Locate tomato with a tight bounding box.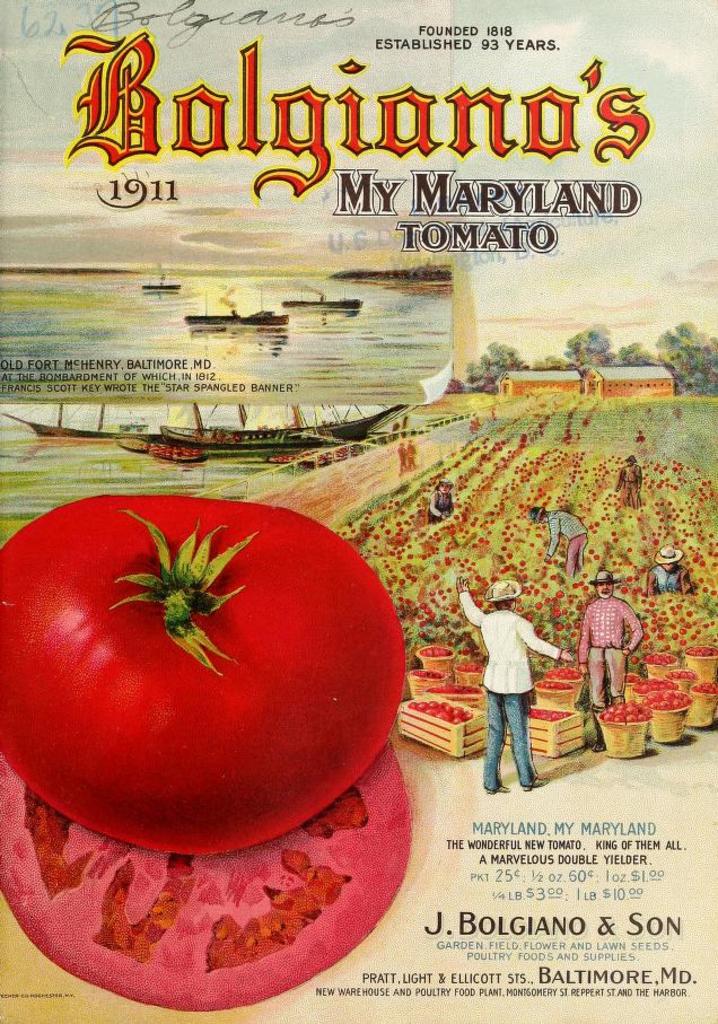
detection(0, 738, 417, 1004).
